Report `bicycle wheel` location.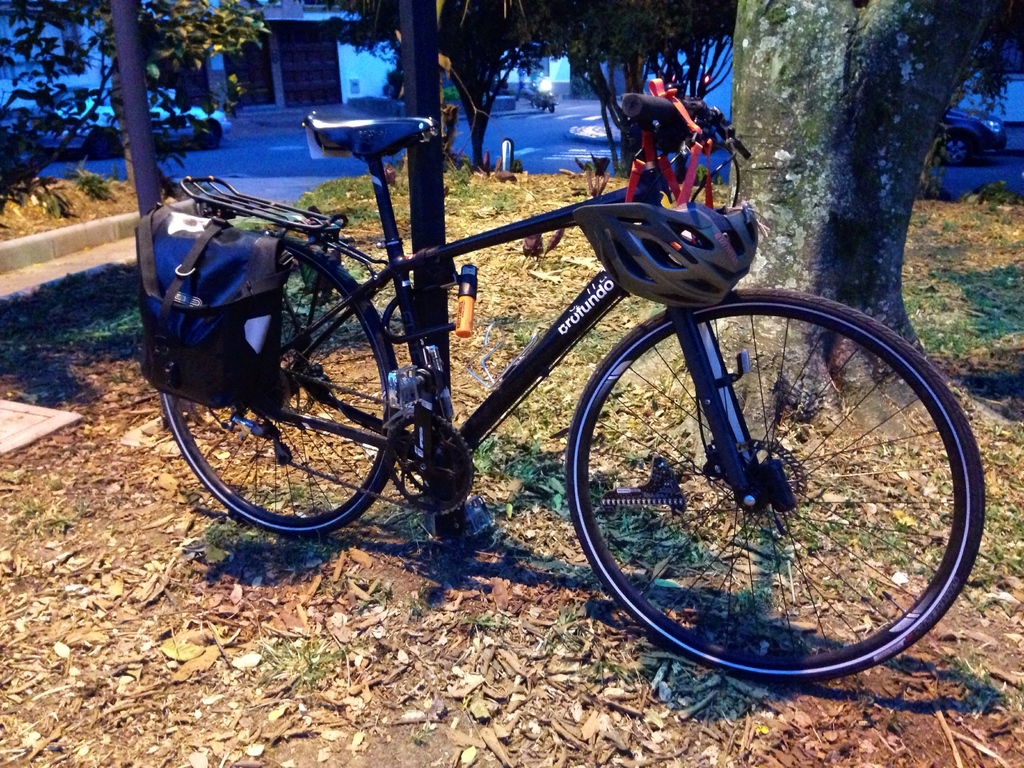
Report: locate(161, 236, 403, 535).
